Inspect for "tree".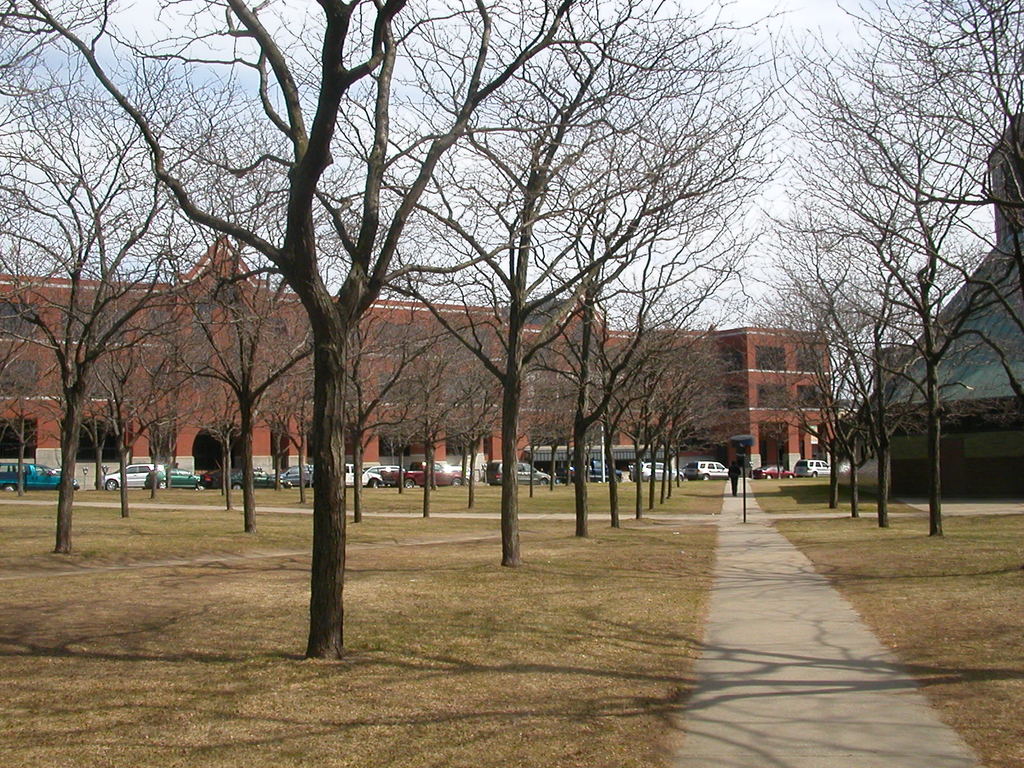
Inspection: {"left": 22, "top": 45, "right": 268, "bottom": 555}.
